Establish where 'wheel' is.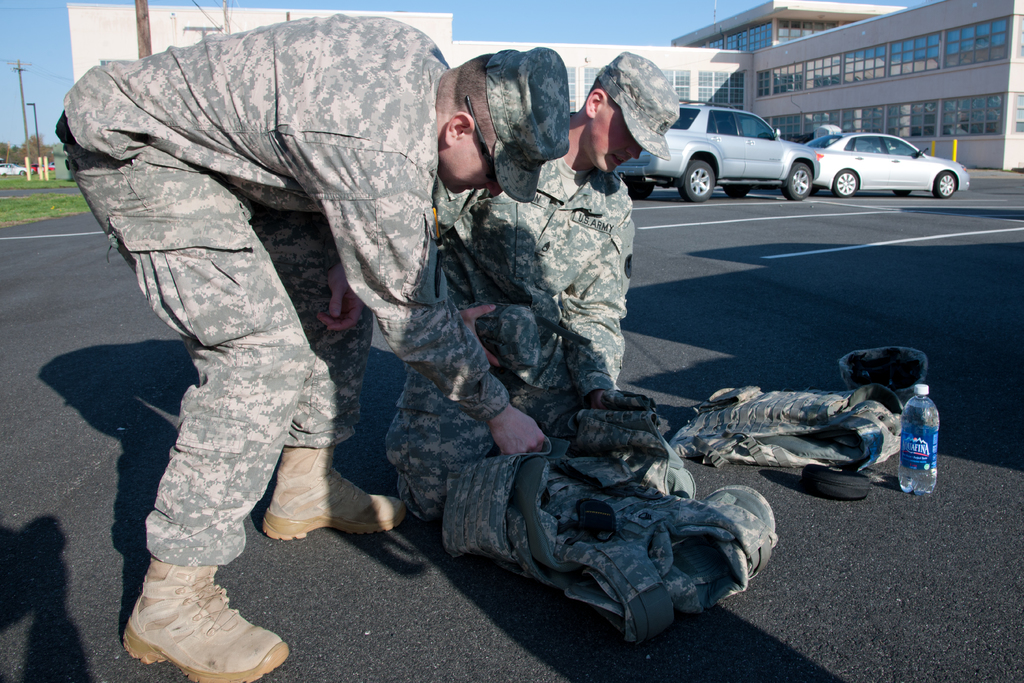
Established at <box>624,173,653,199</box>.
